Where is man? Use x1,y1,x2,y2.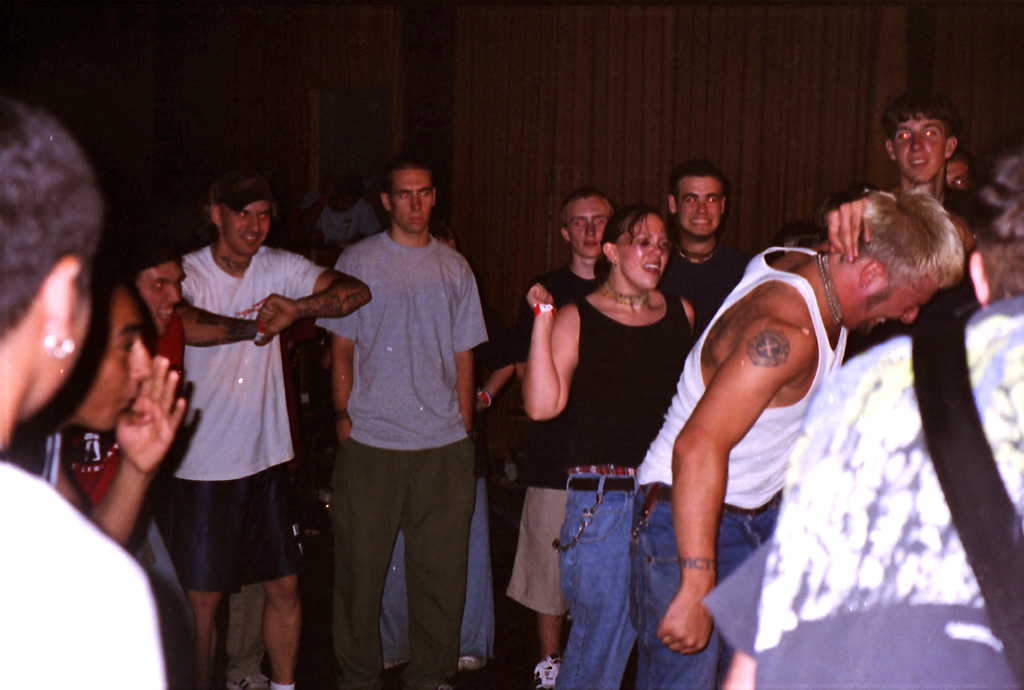
311,156,491,689.
